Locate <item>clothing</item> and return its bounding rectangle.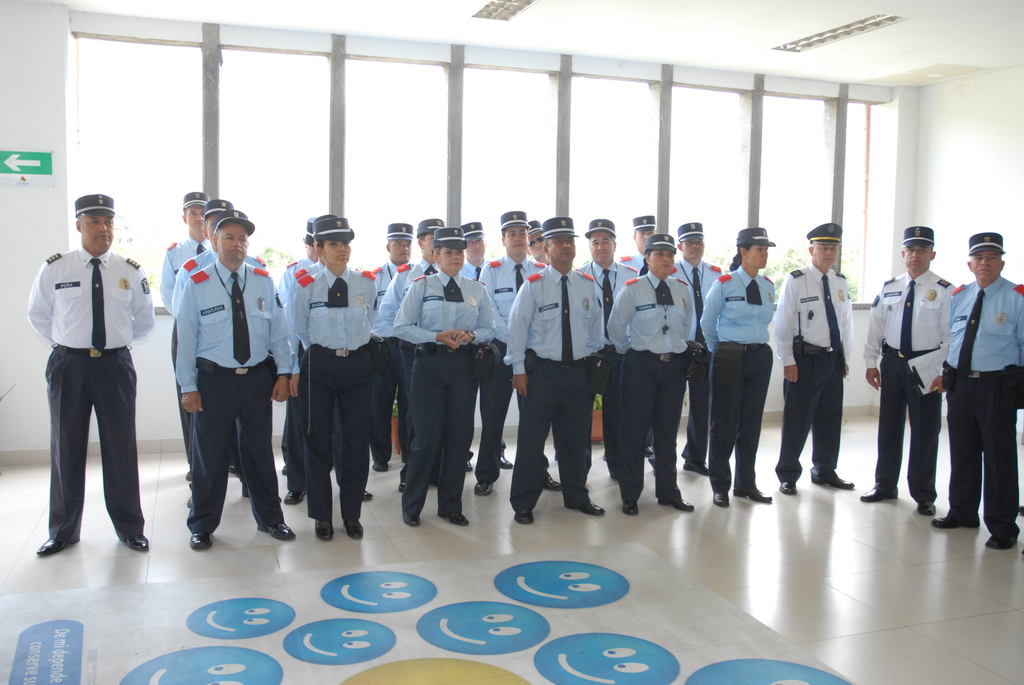
box(768, 261, 856, 487).
